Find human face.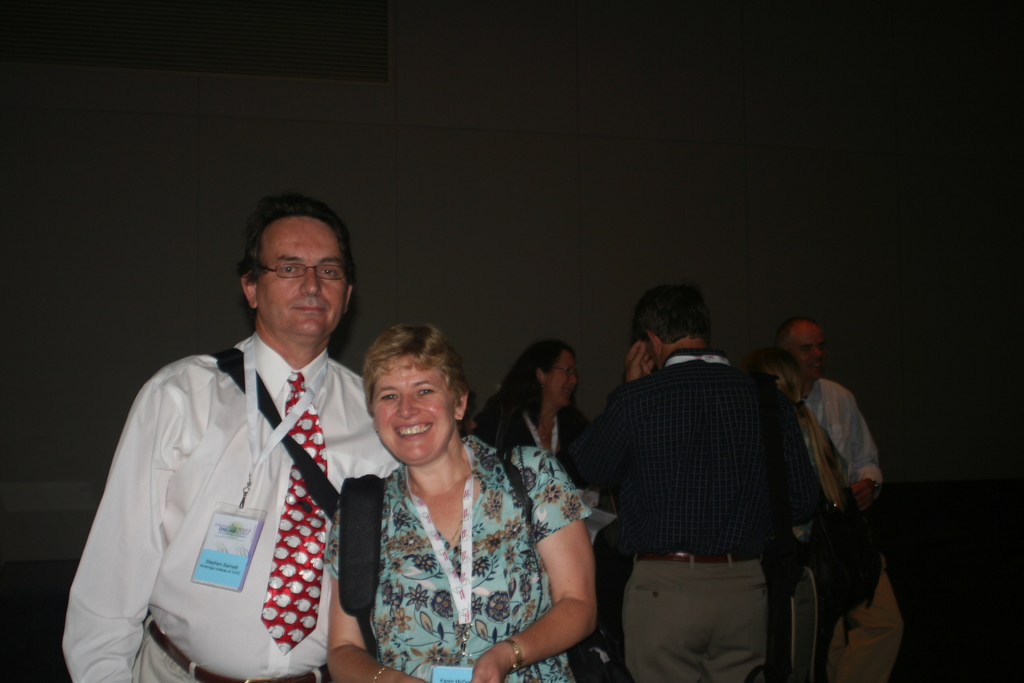
pyautogui.locateOnScreen(551, 354, 577, 411).
